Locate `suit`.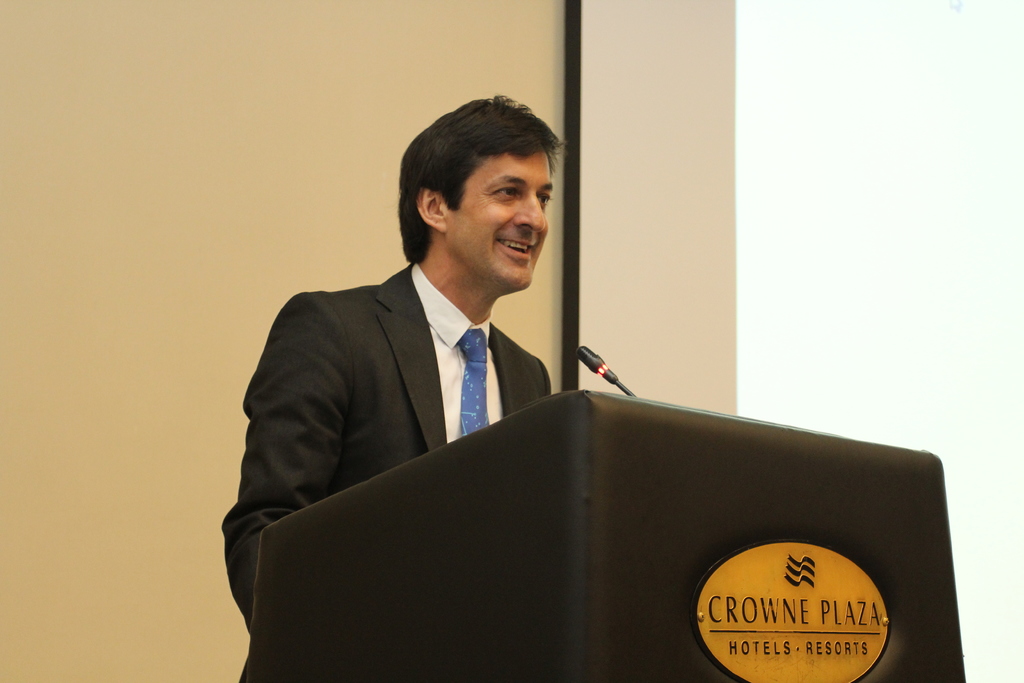
Bounding box: 224/145/618/614.
